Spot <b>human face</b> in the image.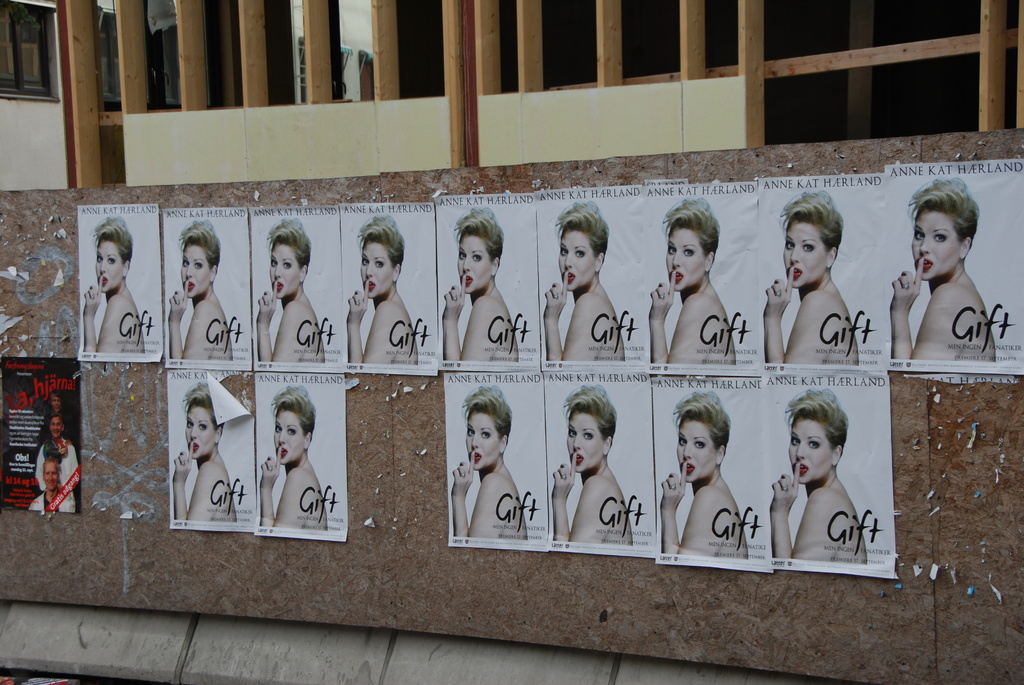
<b>human face</b> found at l=94, t=239, r=119, b=293.
